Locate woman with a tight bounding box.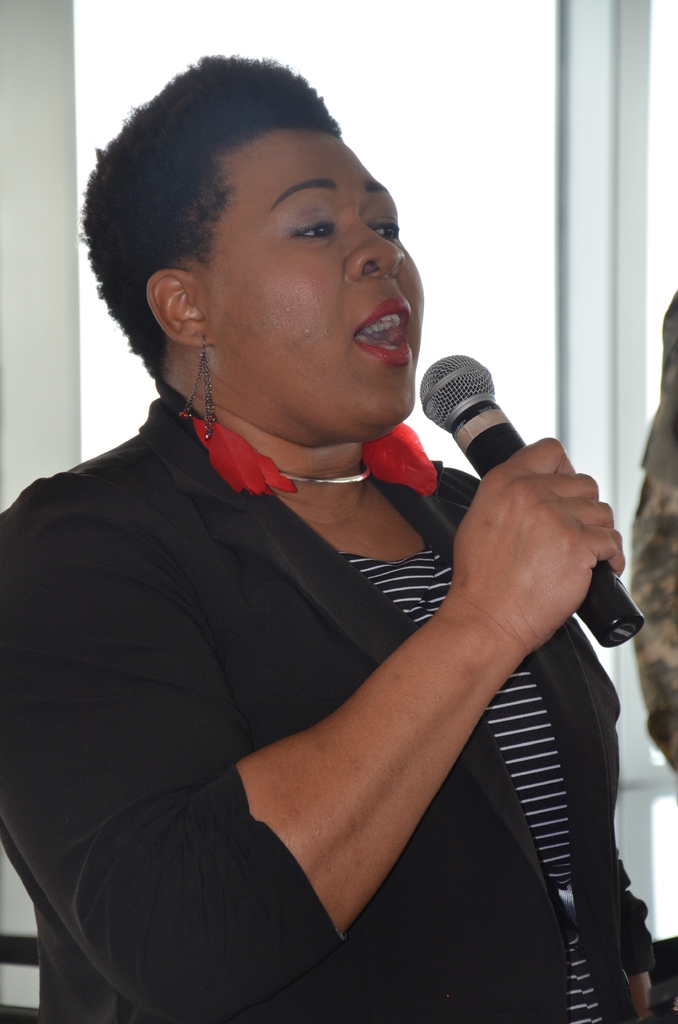
(left=0, top=46, right=662, bottom=1023).
